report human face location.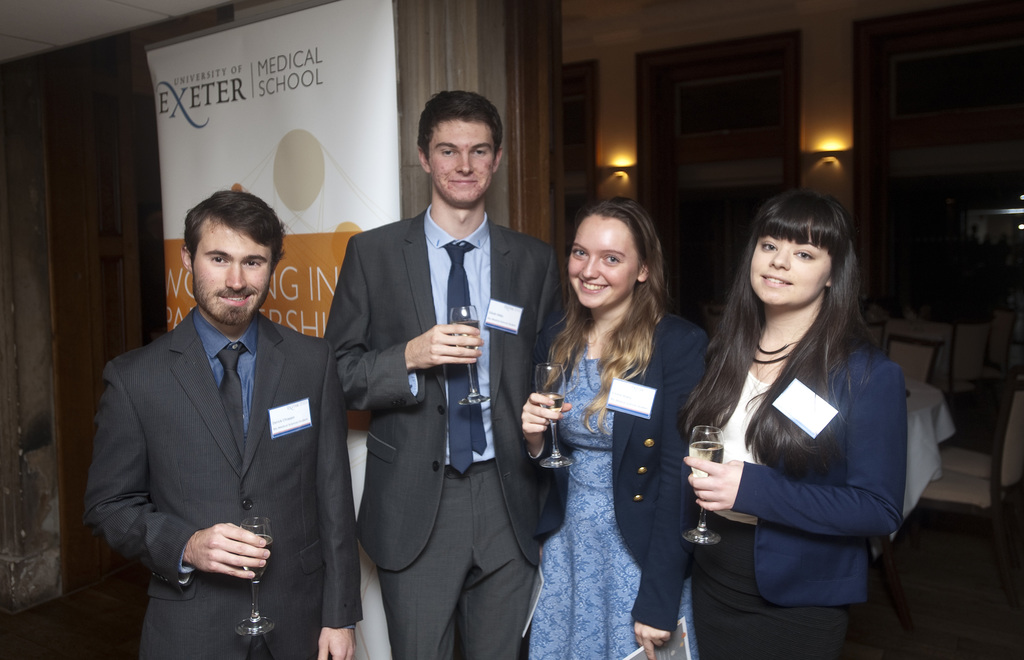
Report: x1=193, y1=219, x2=275, y2=319.
